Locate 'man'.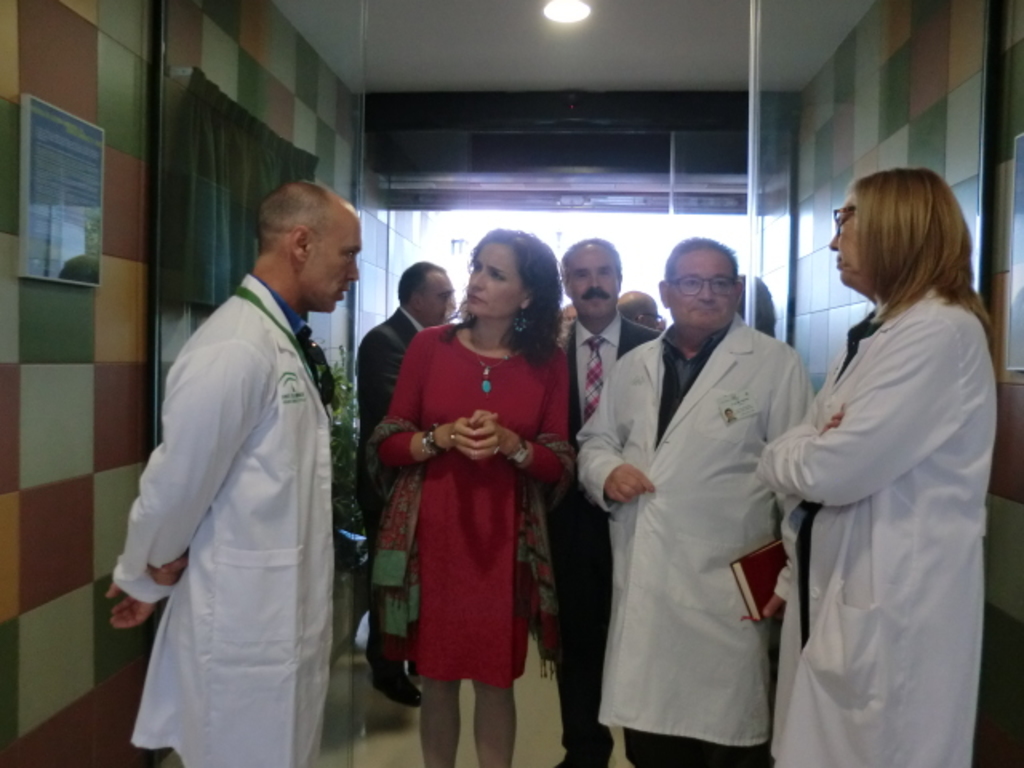
Bounding box: left=115, top=104, right=371, bottom=767.
